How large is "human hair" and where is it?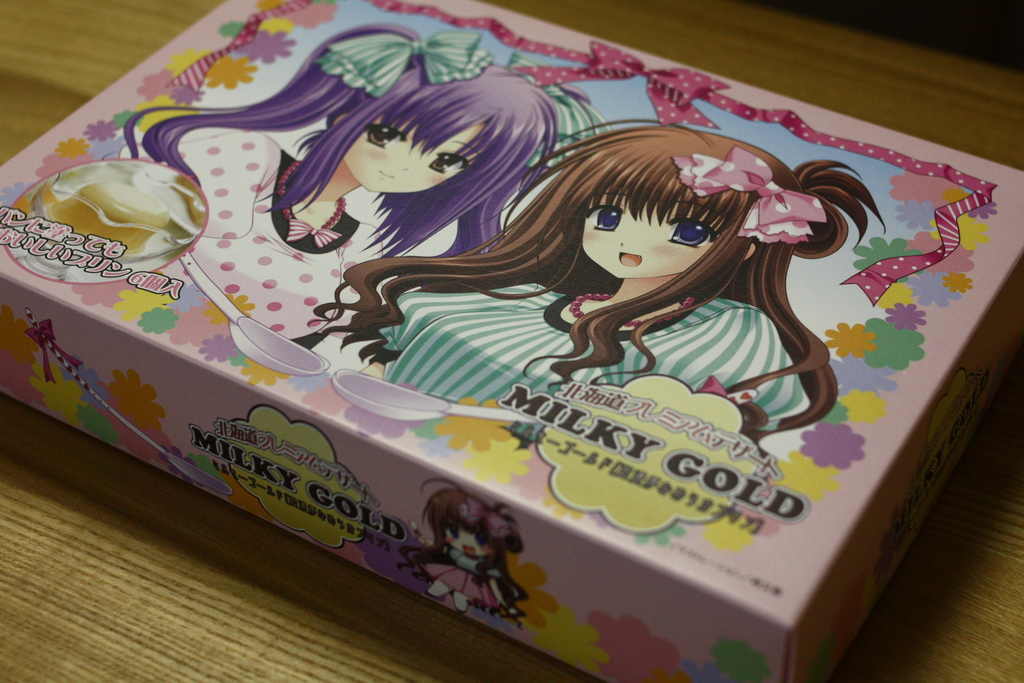
Bounding box: x1=124, y1=26, x2=586, y2=268.
